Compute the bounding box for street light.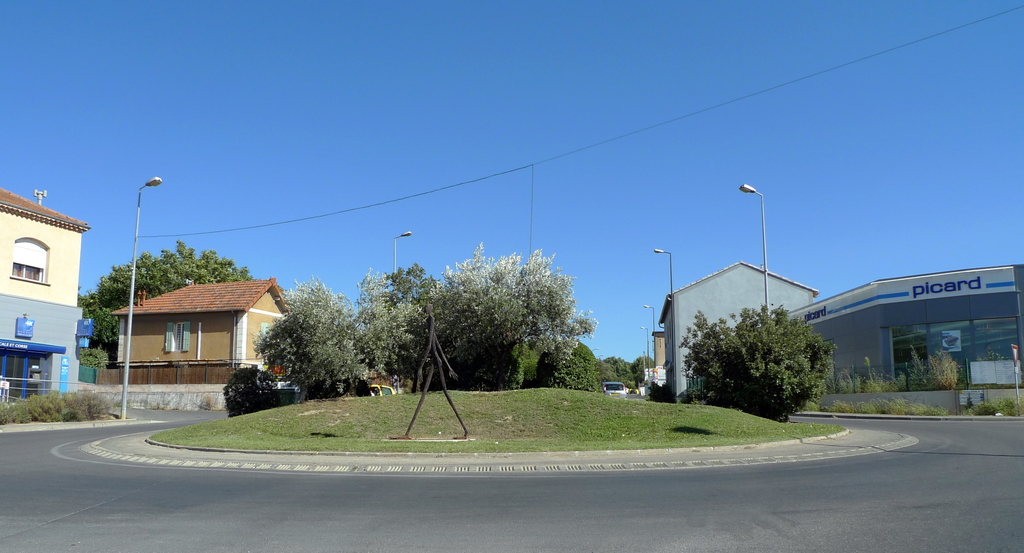
396/230/413/294.
